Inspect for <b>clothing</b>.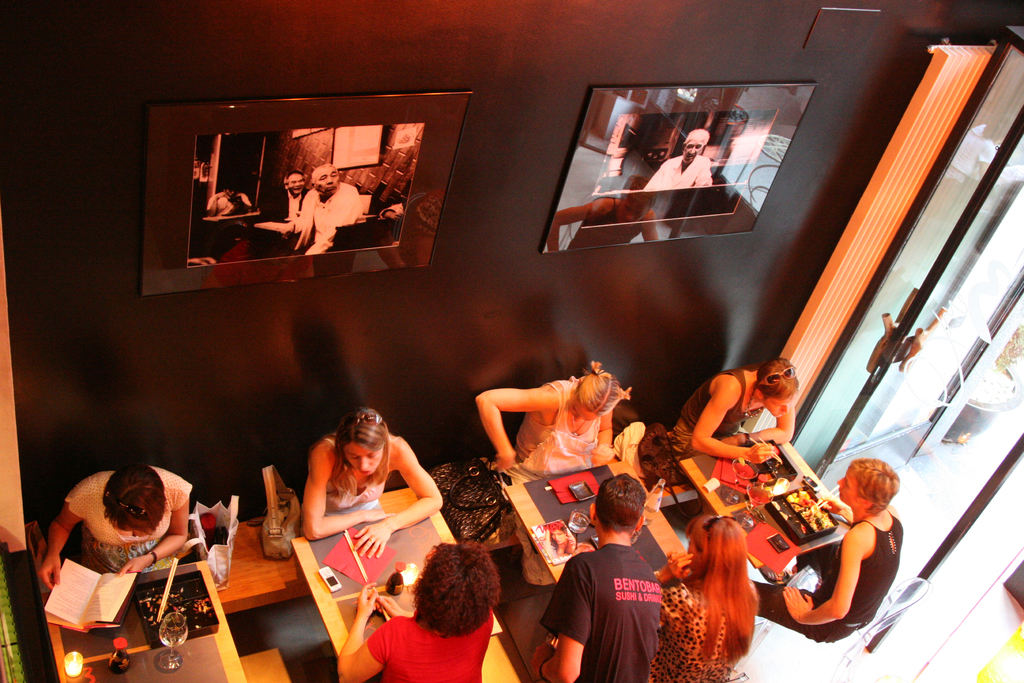
Inspection: (668, 372, 757, 464).
